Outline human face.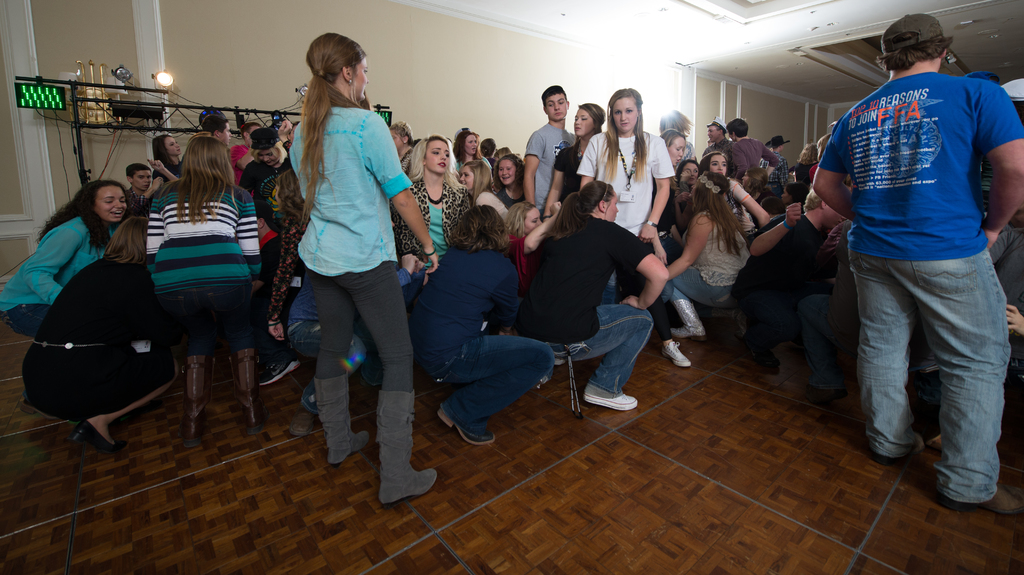
Outline: 576 109 592 133.
